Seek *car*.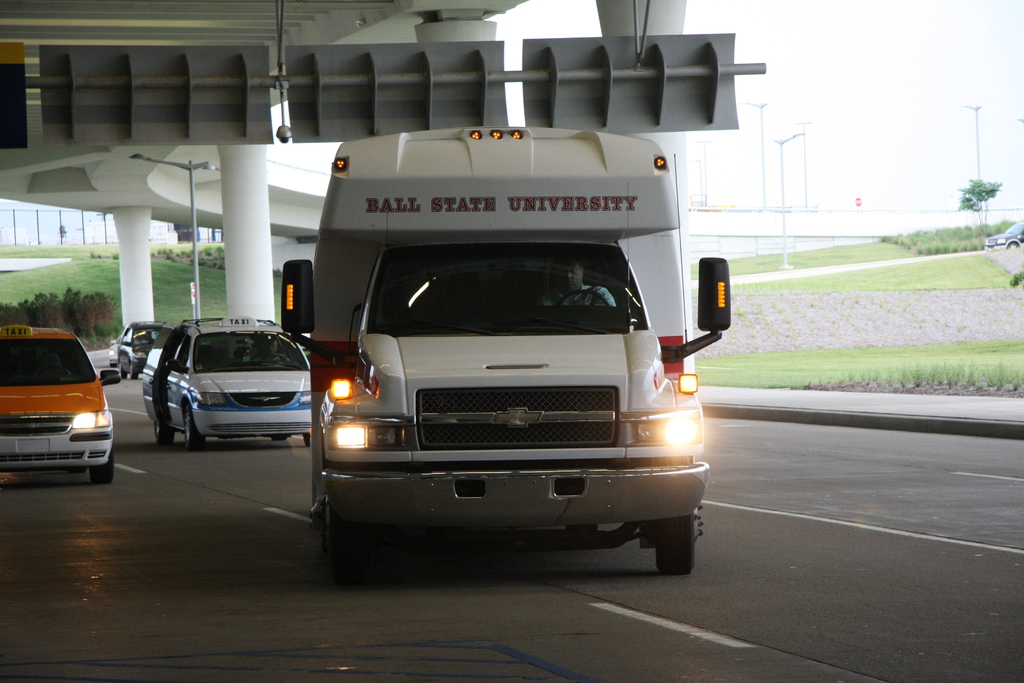
BBox(115, 323, 173, 370).
